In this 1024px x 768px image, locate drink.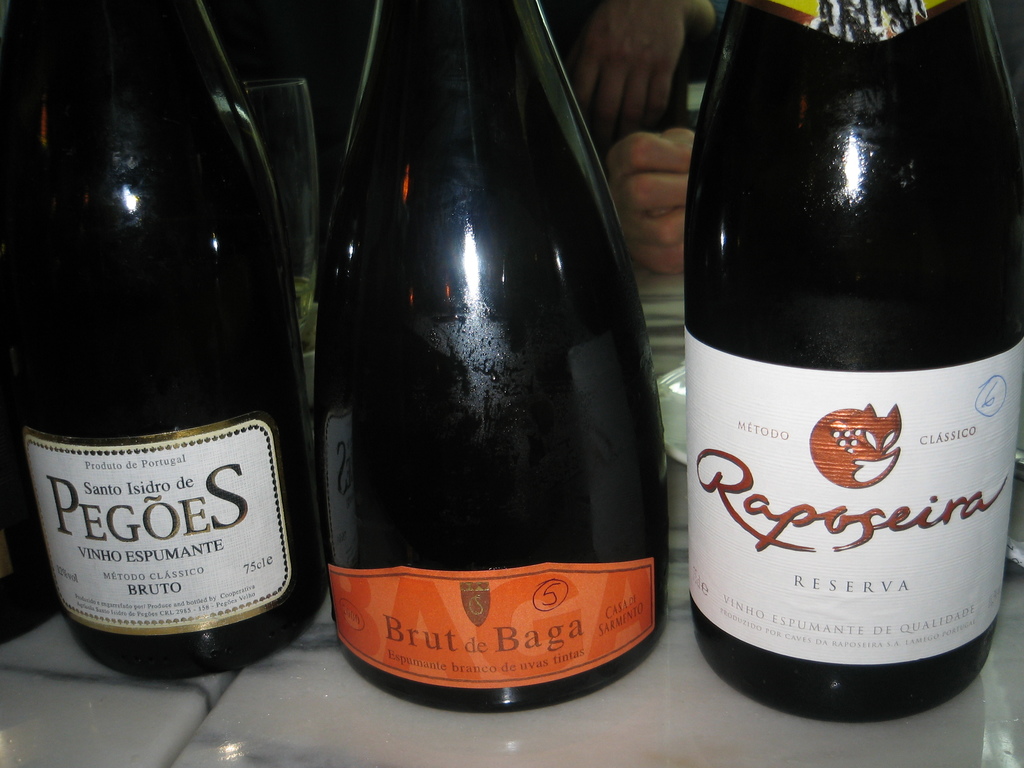
Bounding box: {"left": 291, "top": 27, "right": 663, "bottom": 746}.
